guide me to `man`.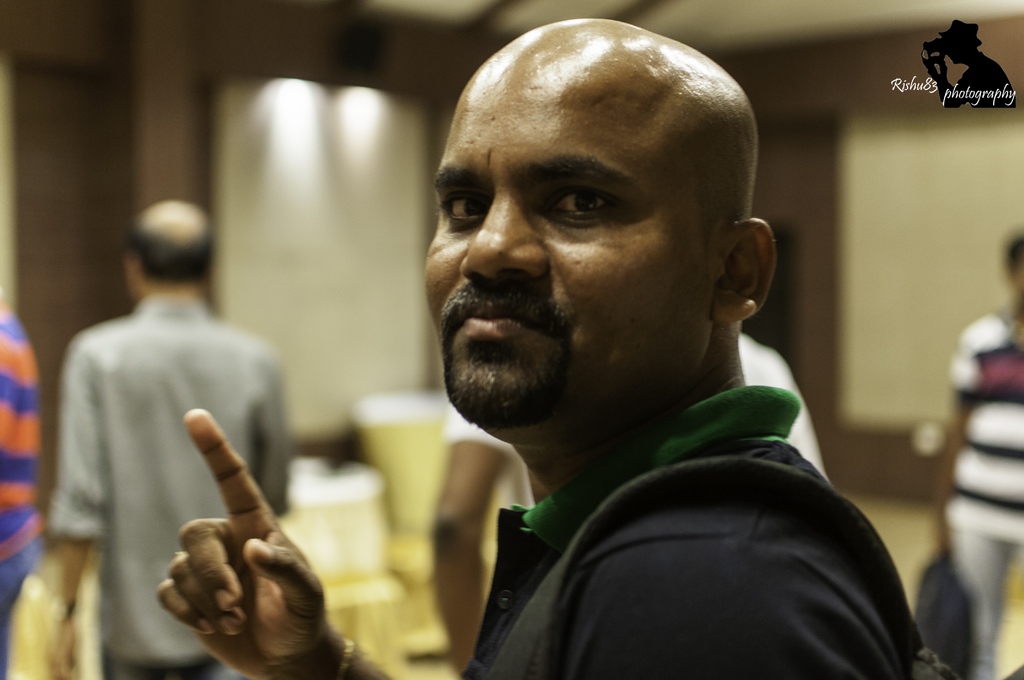
Guidance: {"x1": 155, "y1": 22, "x2": 924, "y2": 679}.
